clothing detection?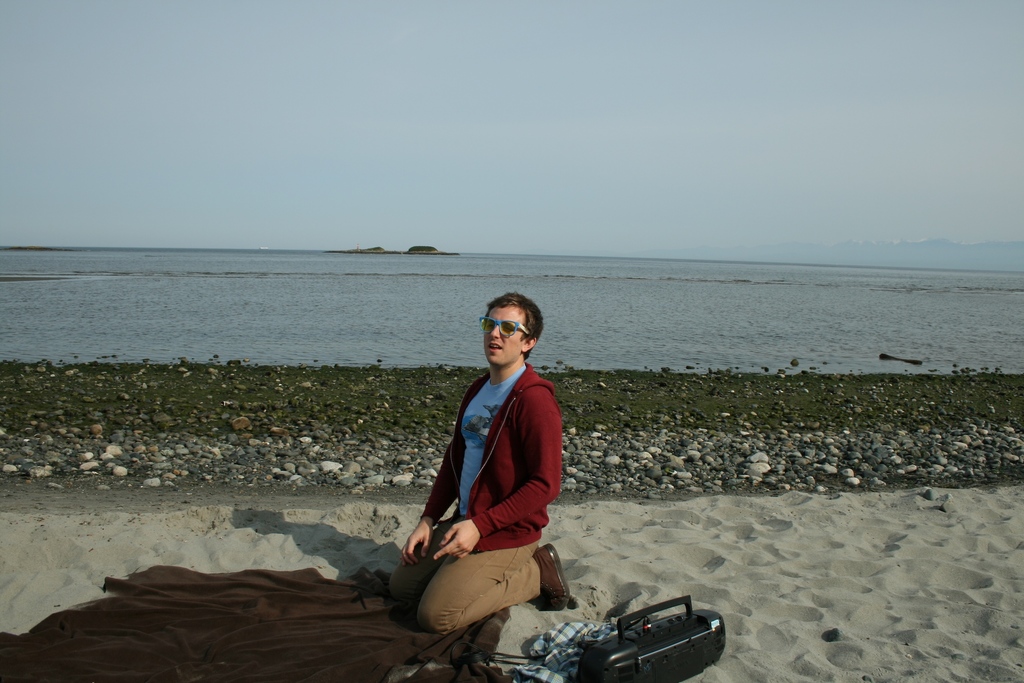
select_region(403, 329, 564, 638)
